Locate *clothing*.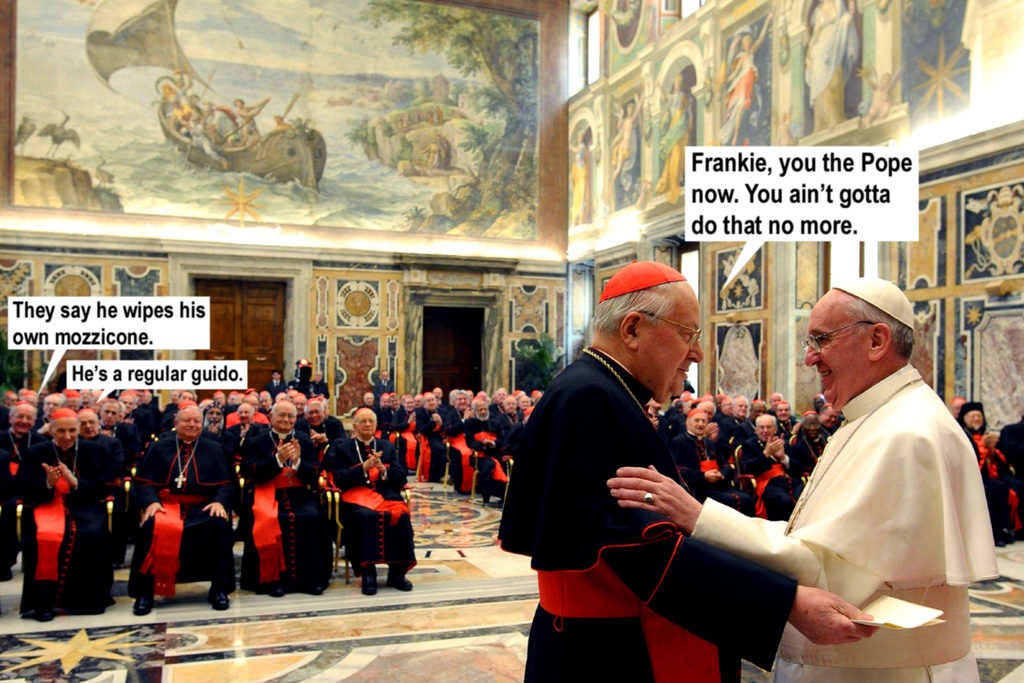
Bounding box: locate(332, 435, 410, 572).
